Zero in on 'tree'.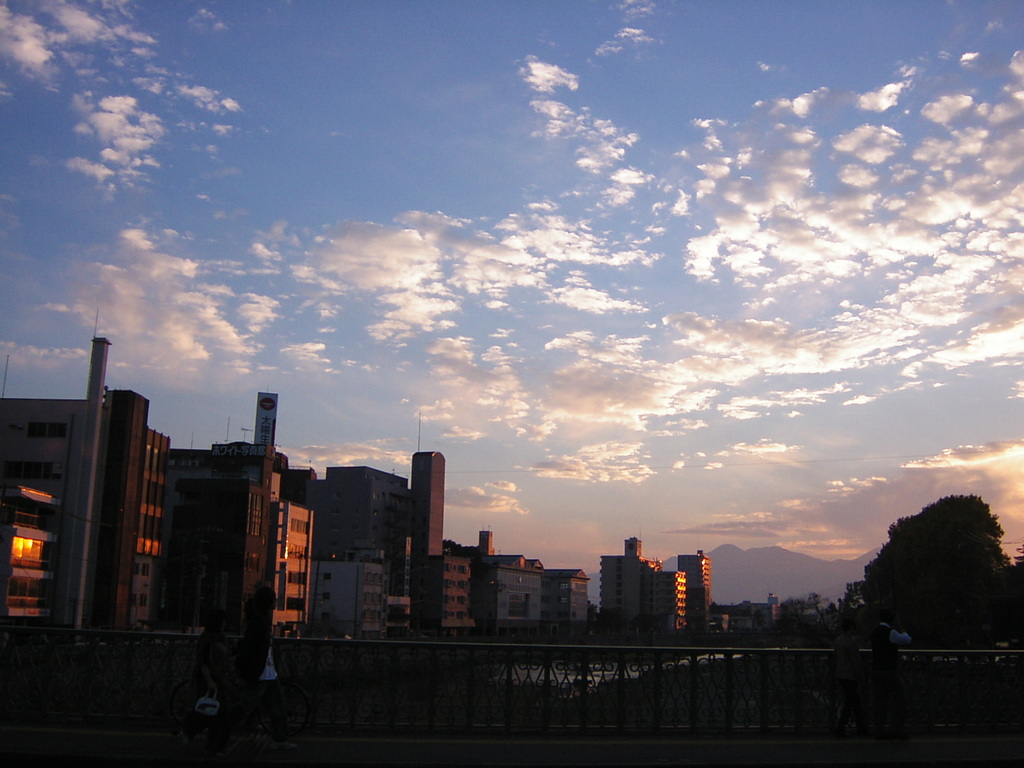
Zeroed in: {"left": 854, "top": 490, "right": 1013, "bottom": 667}.
